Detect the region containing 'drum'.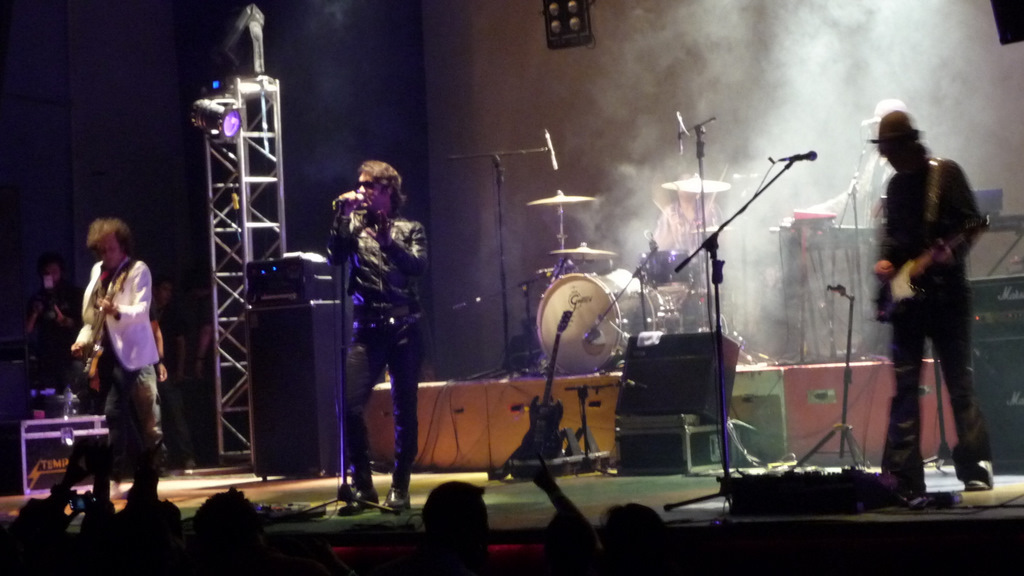
detection(640, 250, 696, 293).
